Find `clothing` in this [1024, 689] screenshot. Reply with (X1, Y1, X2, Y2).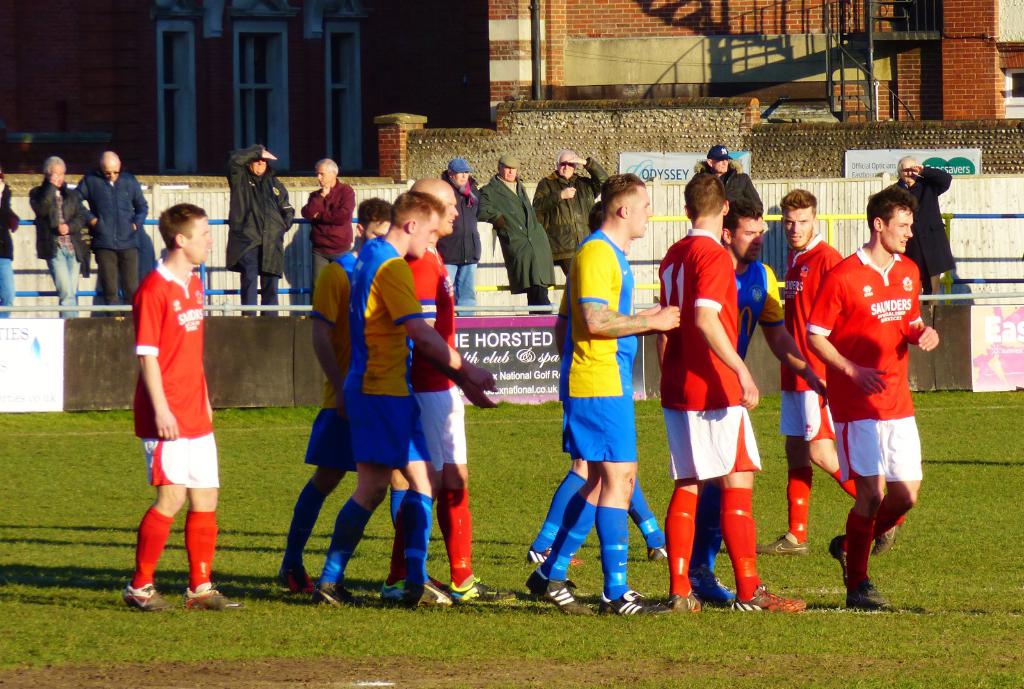
(806, 241, 923, 478).
